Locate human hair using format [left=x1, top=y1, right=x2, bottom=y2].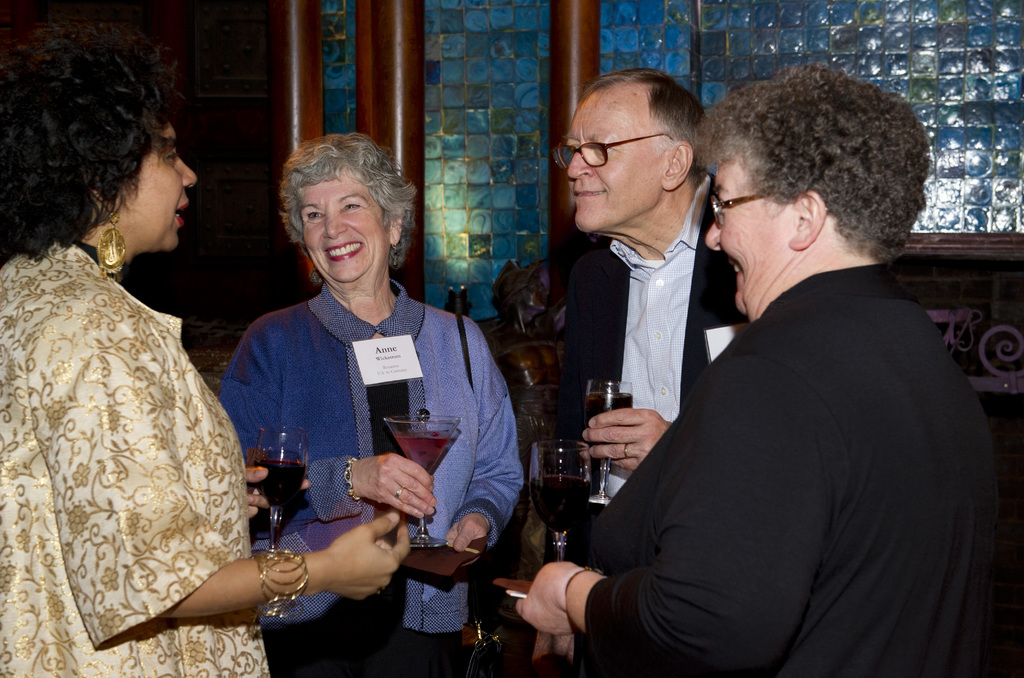
[left=8, top=36, right=182, bottom=263].
